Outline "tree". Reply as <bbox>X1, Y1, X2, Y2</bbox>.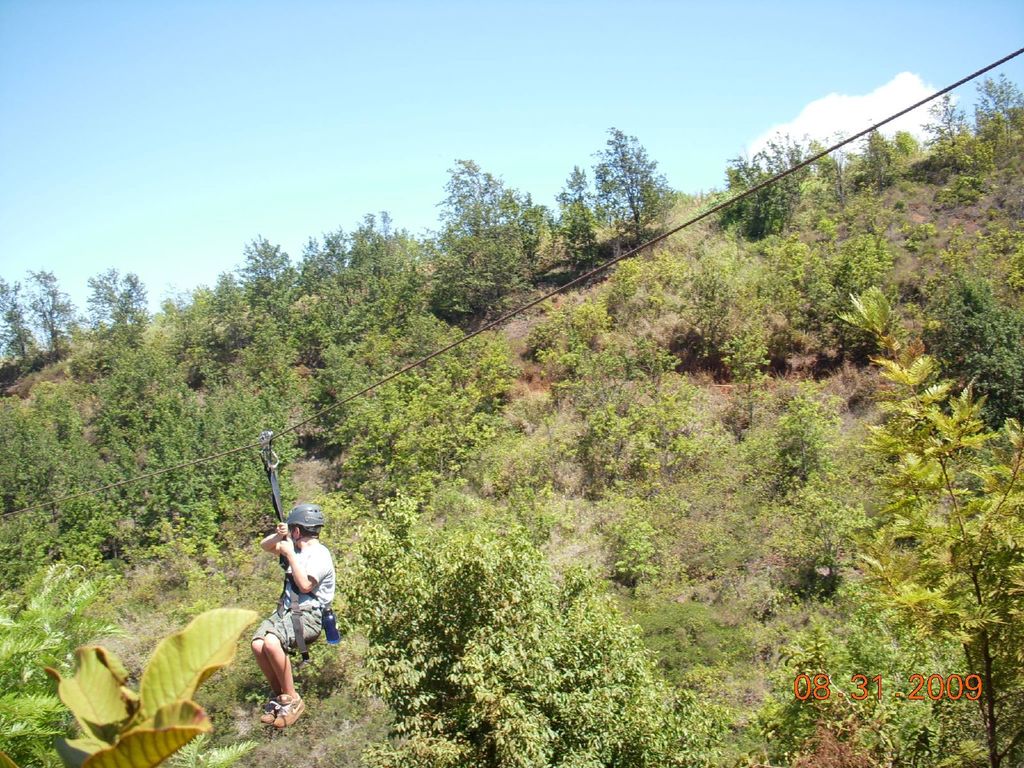
<bbox>659, 447, 852, 767</bbox>.
